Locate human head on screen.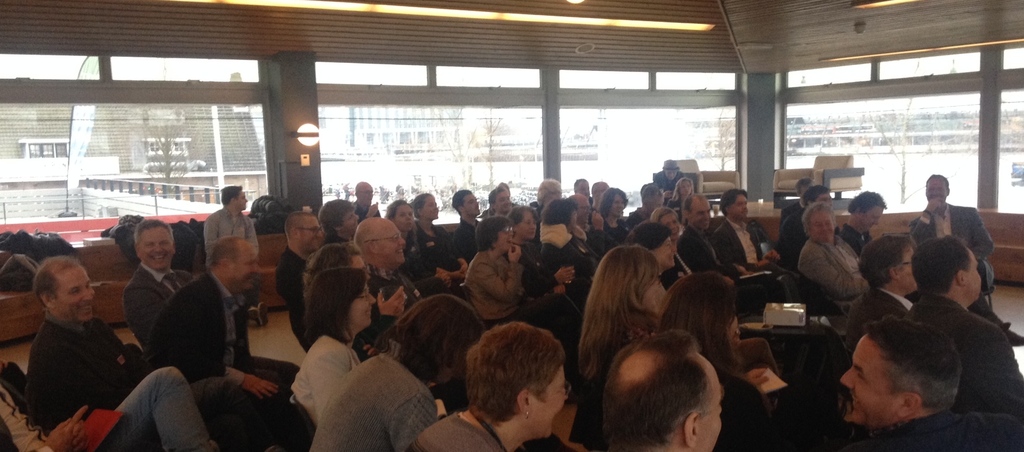
On screen at 356, 179, 372, 205.
